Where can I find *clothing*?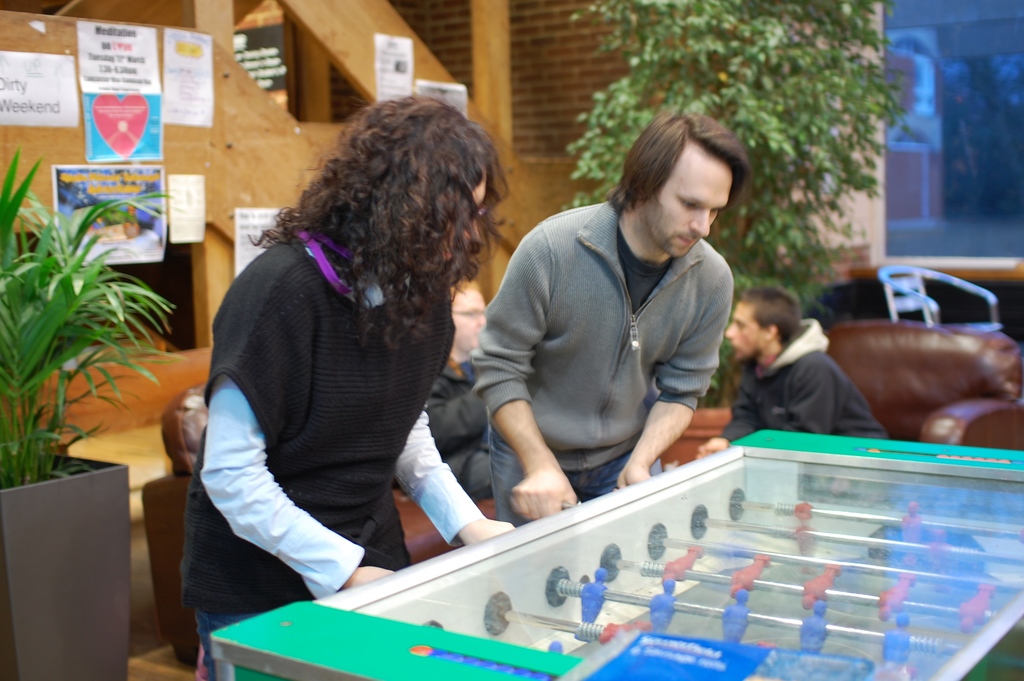
You can find it at crop(467, 146, 754, 514).
